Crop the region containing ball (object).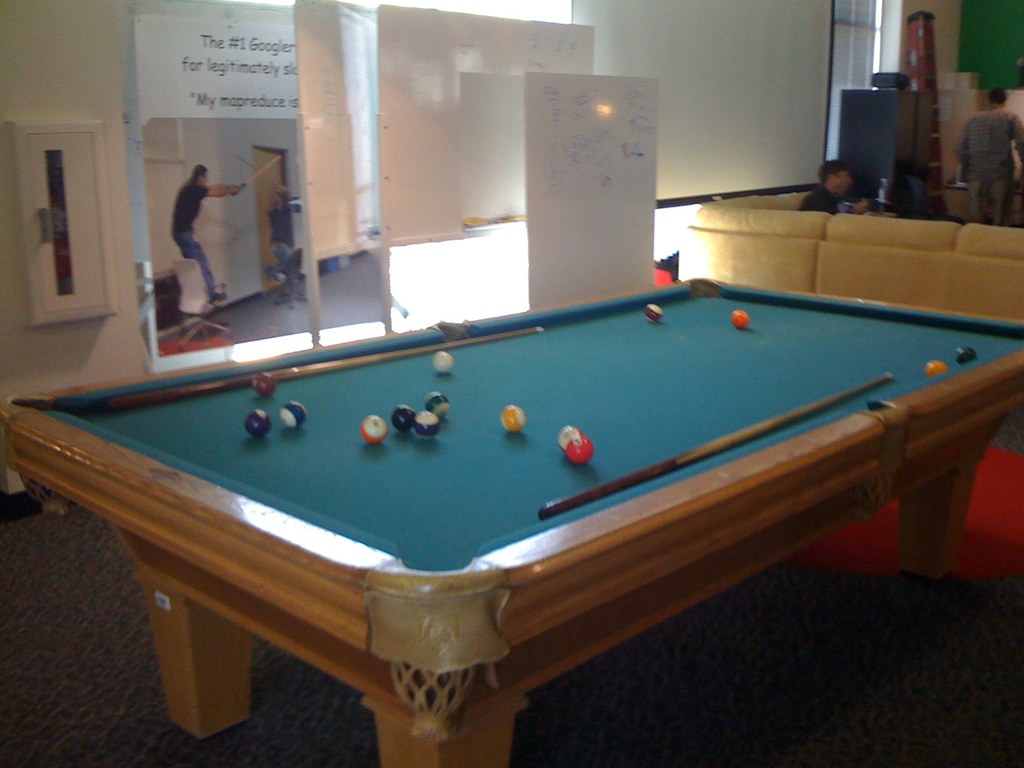
Crop region: left=648, top=306, right=666, bottom=318.
